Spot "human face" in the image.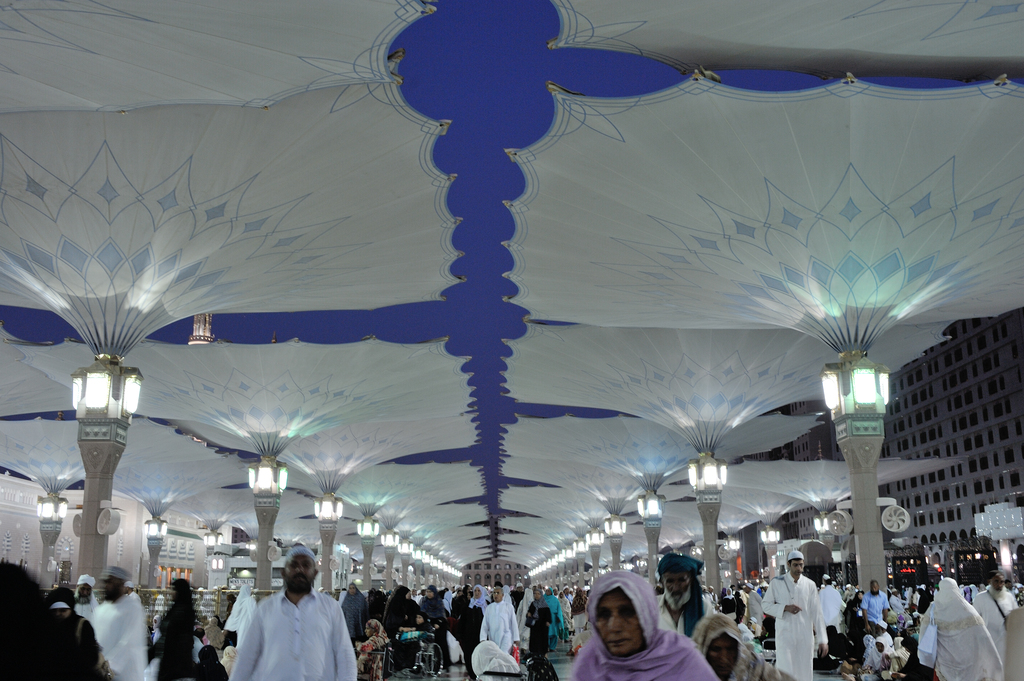
"human face" found at (104, 579, 118, 601).
